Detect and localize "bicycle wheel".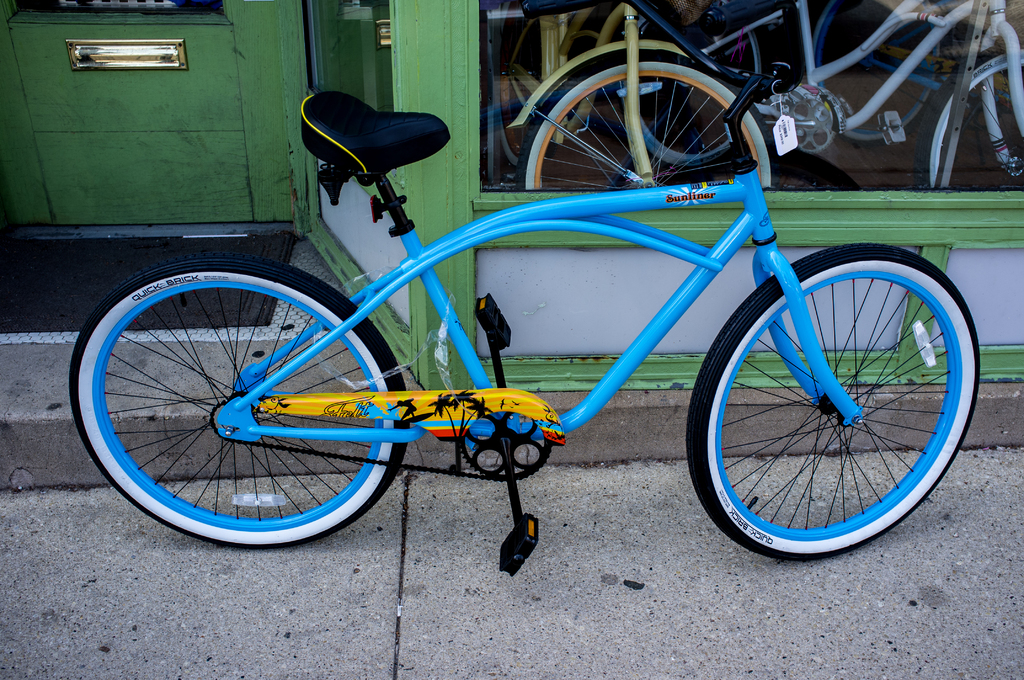
Localized at bbox(815, 0, 940, 156).
